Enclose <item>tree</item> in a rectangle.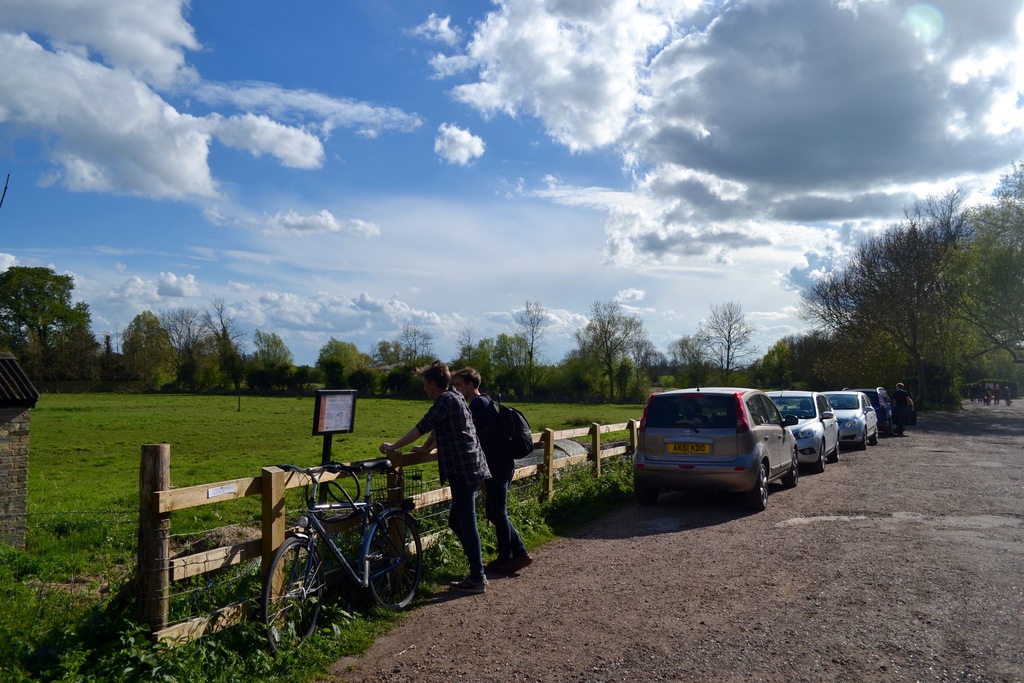
[115,304,257,392].
